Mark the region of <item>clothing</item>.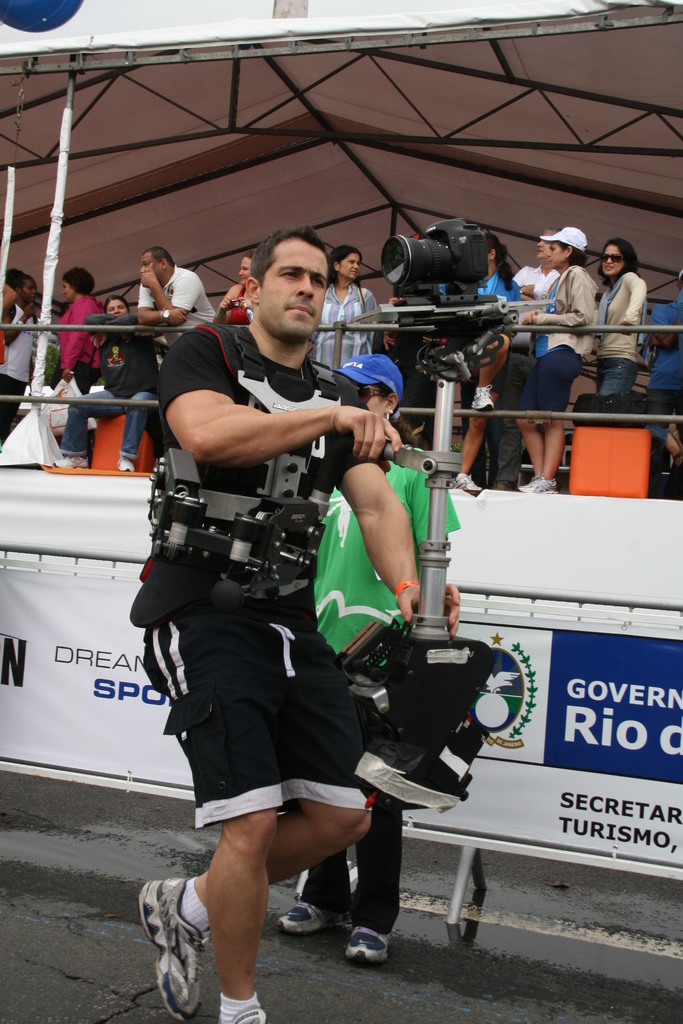
Region: <box>0,305,37,435</box>.
